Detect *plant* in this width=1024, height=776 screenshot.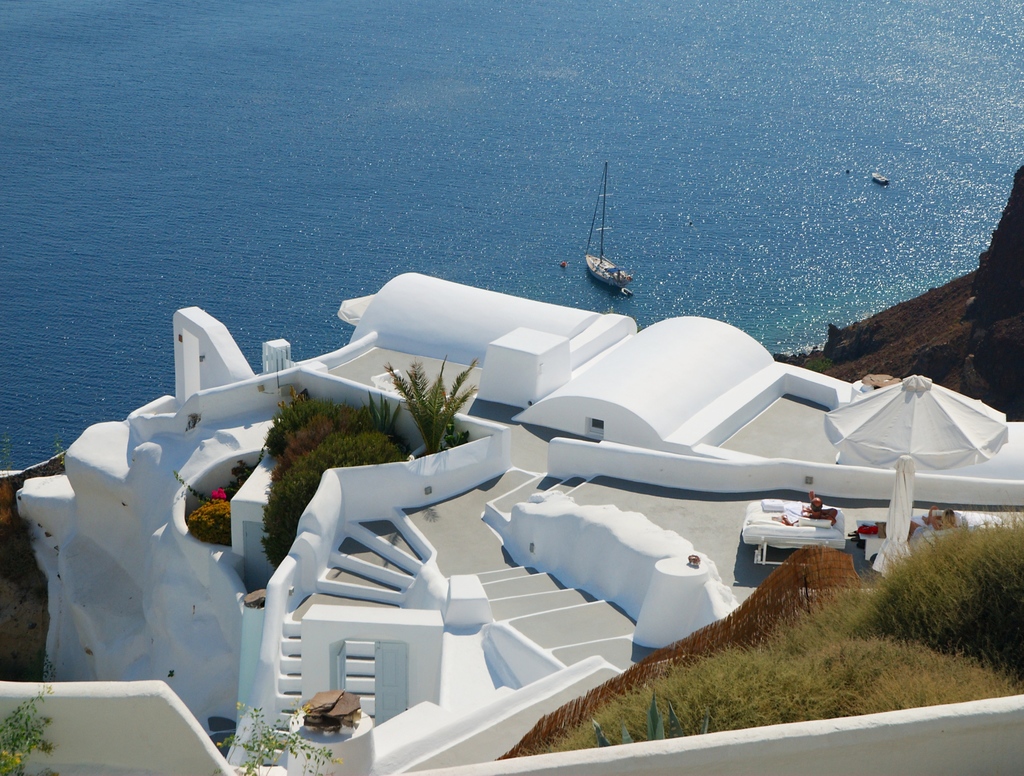
Detection: l=381, t=328, r=477, b=457.
